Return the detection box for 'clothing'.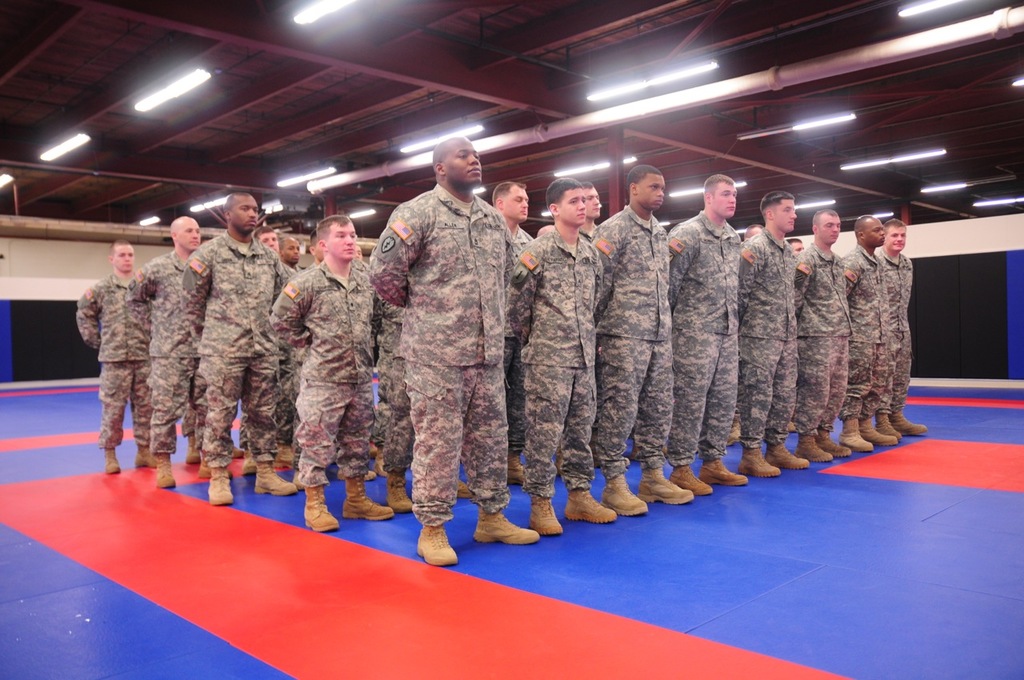
bbox=(836, 247, 890, 418).
